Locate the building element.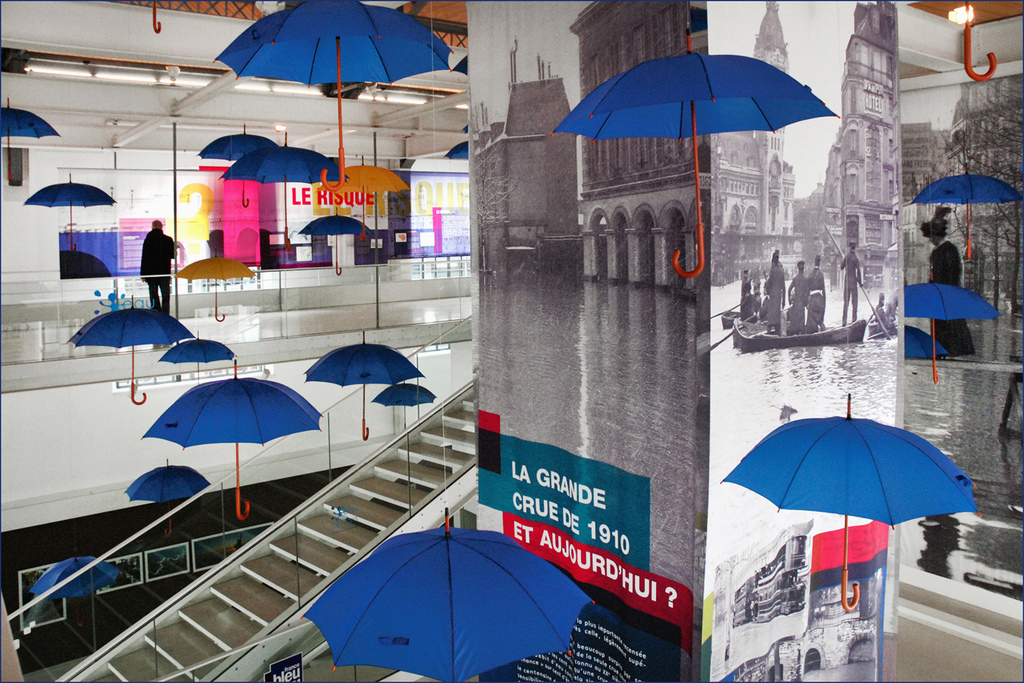
Element bbox: bbox(726, 535, 812, 633).
